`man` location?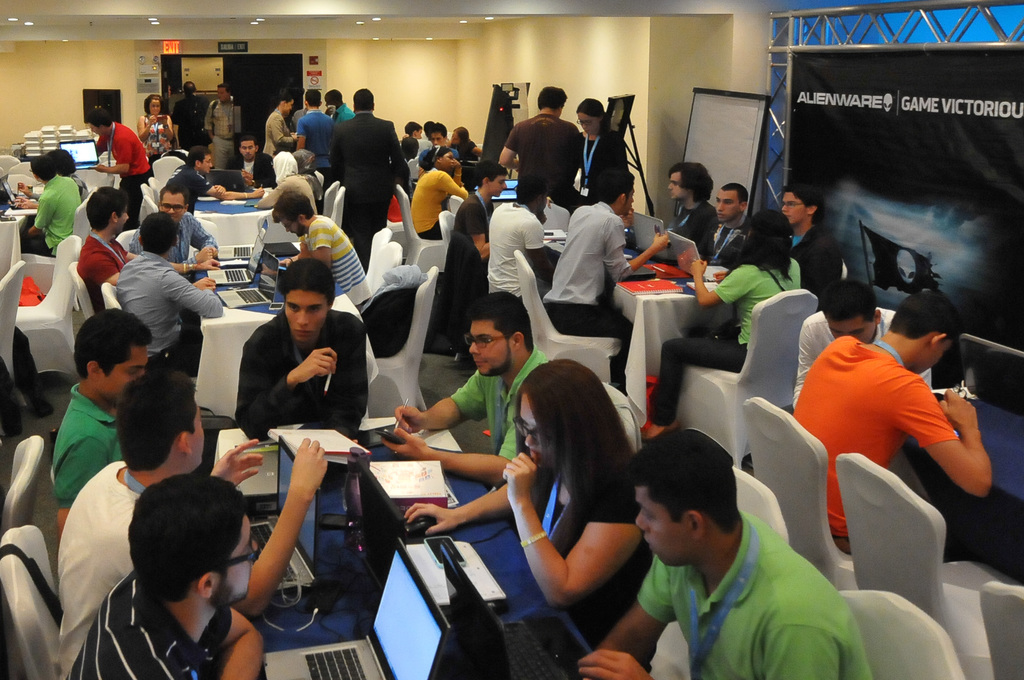
detection(127, 181, 223, 275)
